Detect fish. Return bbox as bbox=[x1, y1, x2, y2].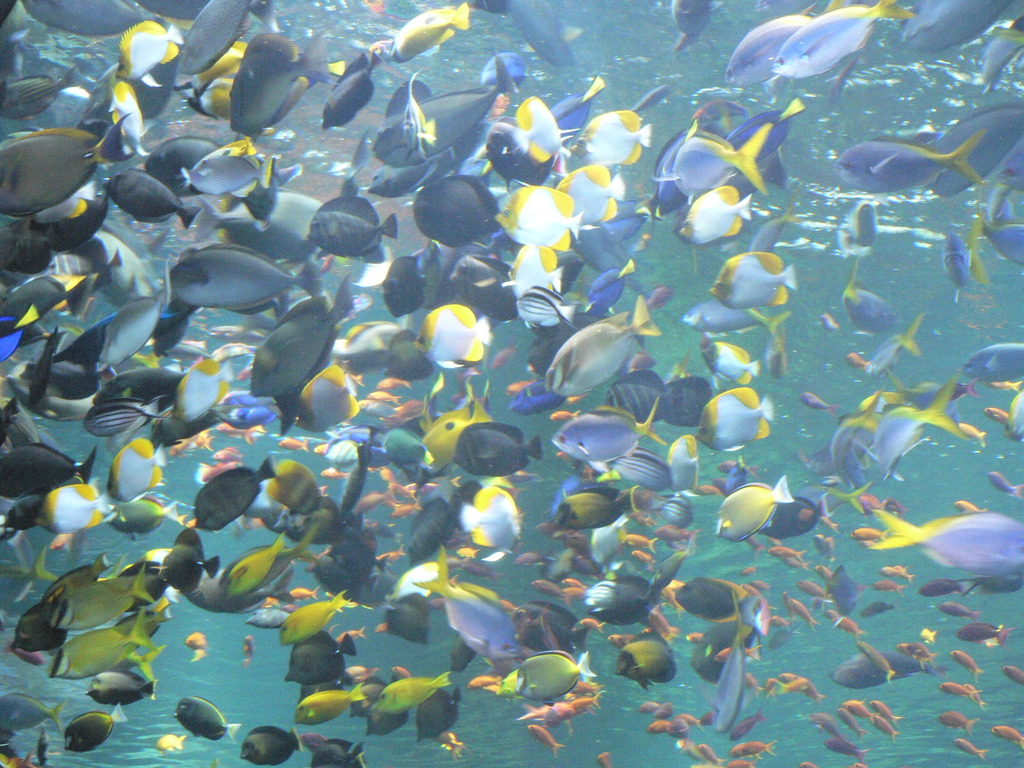
bbox=[934, 601, 982, 620].
